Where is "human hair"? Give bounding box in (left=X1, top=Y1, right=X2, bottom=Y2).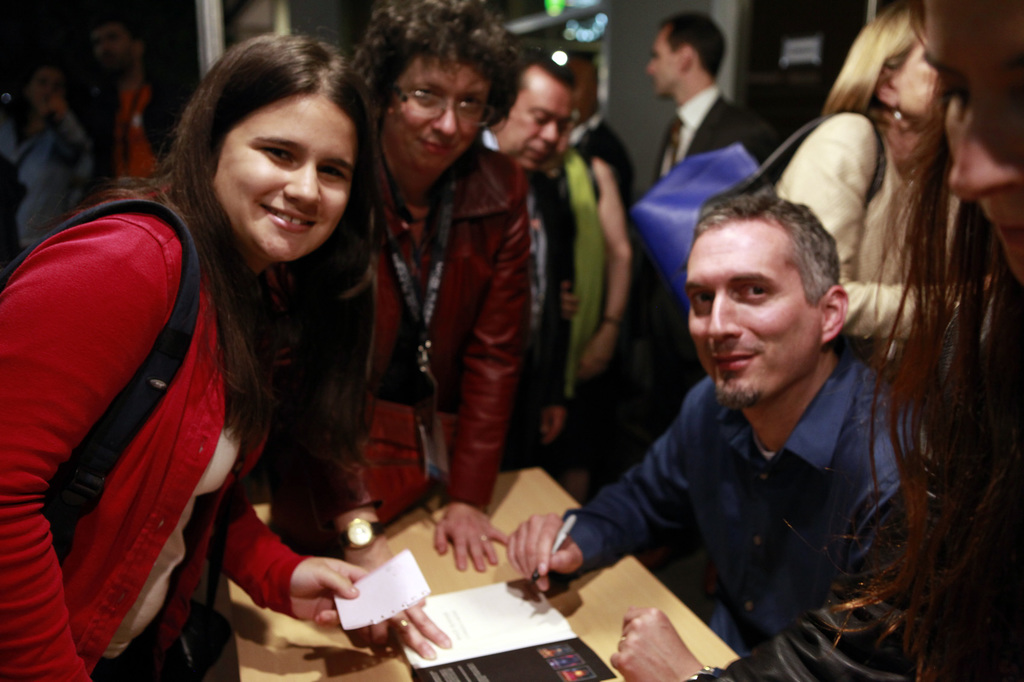
(left=866, top=0, right=1023, bottom=681).
